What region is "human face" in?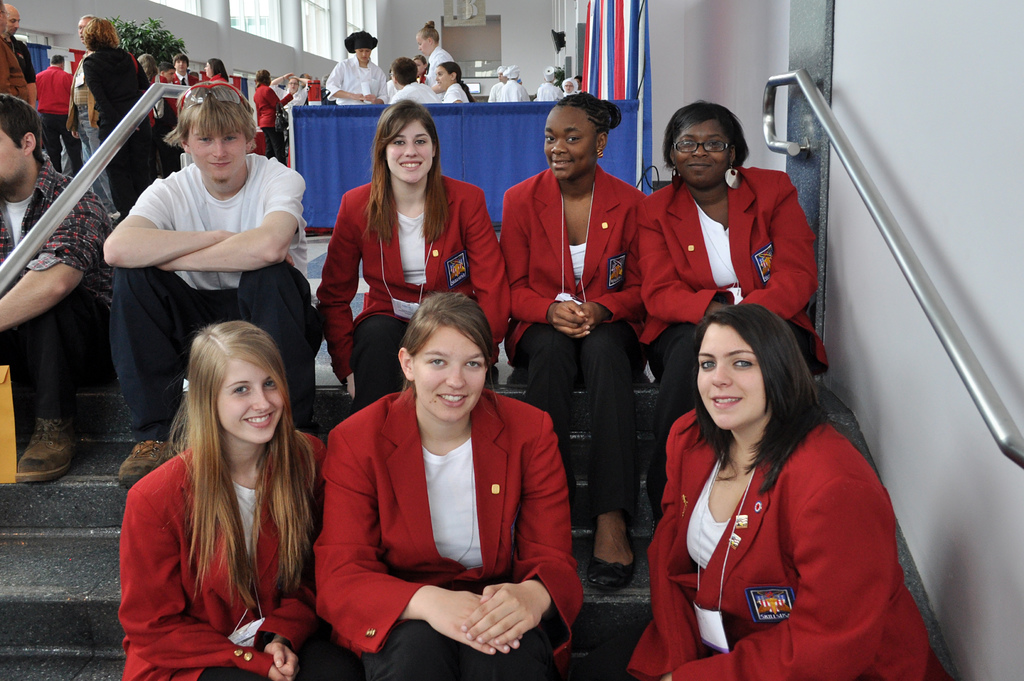
696/324/765/429.
